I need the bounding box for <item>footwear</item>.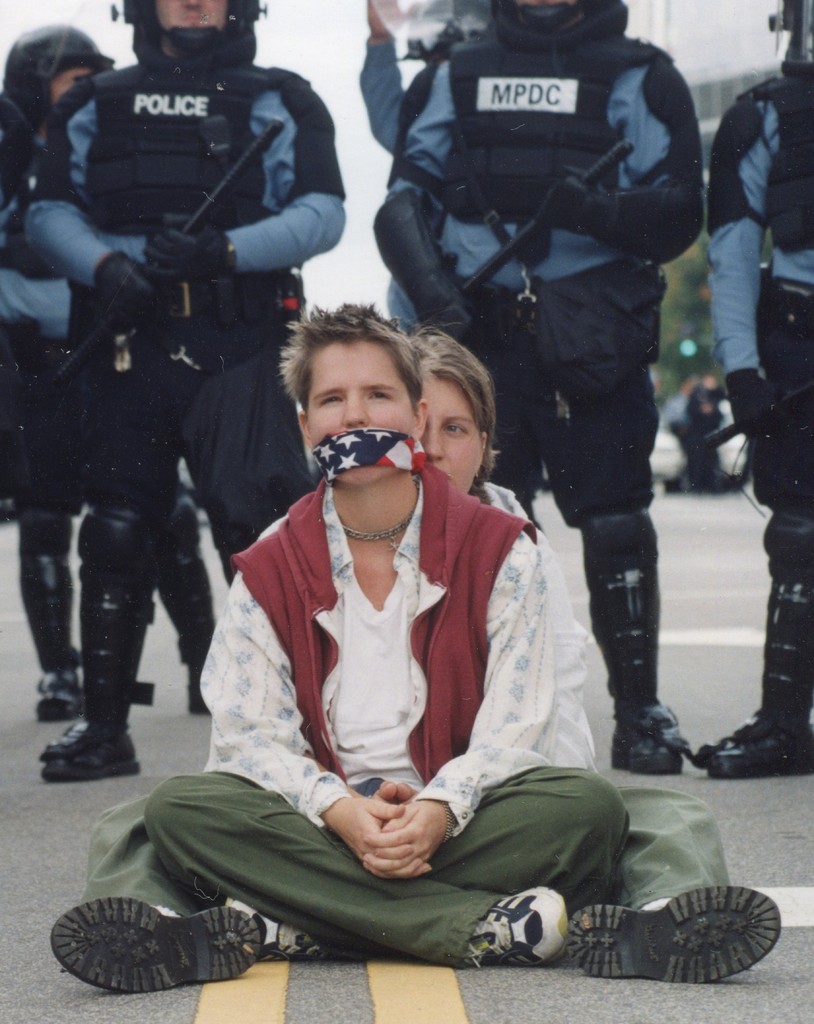
Here it is: 456:888:564:974.
